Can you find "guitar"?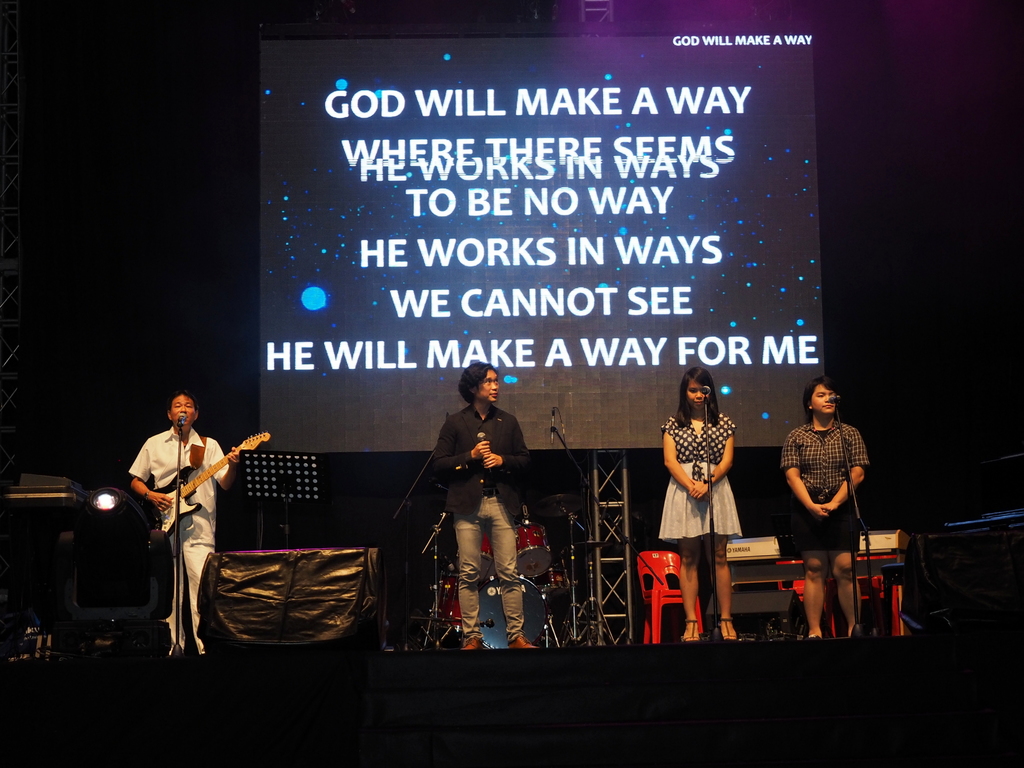
Yes, bounding box: (135,434,269,534).
